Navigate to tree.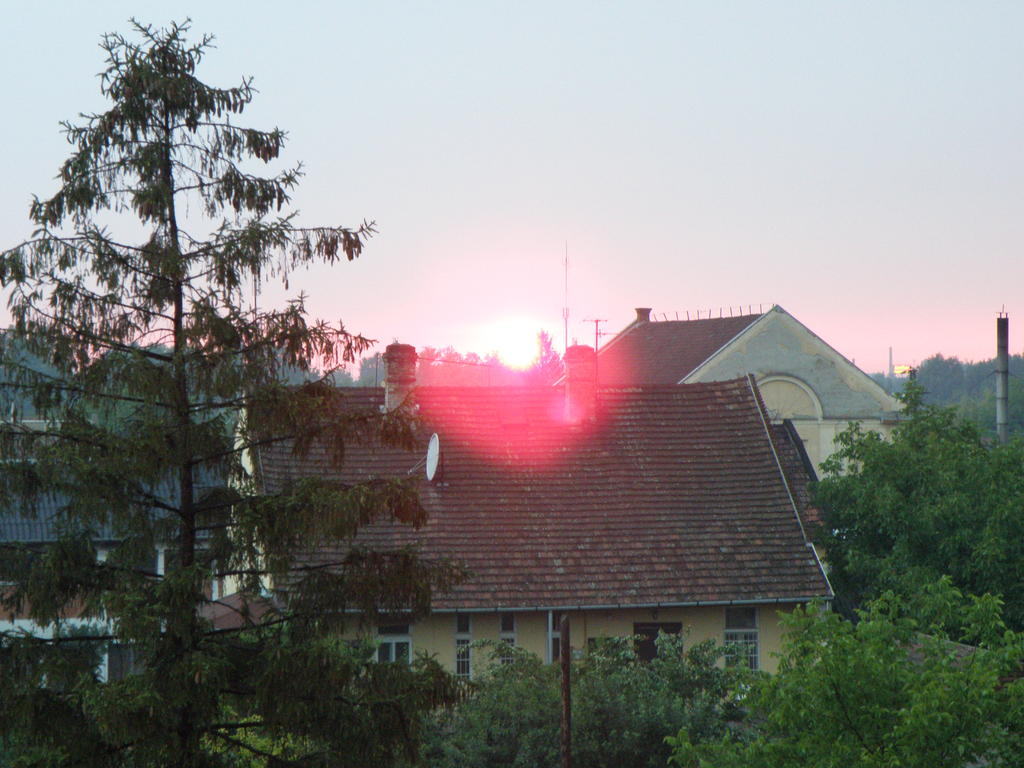
Navigation target: 668, 577, 1023, 767.
